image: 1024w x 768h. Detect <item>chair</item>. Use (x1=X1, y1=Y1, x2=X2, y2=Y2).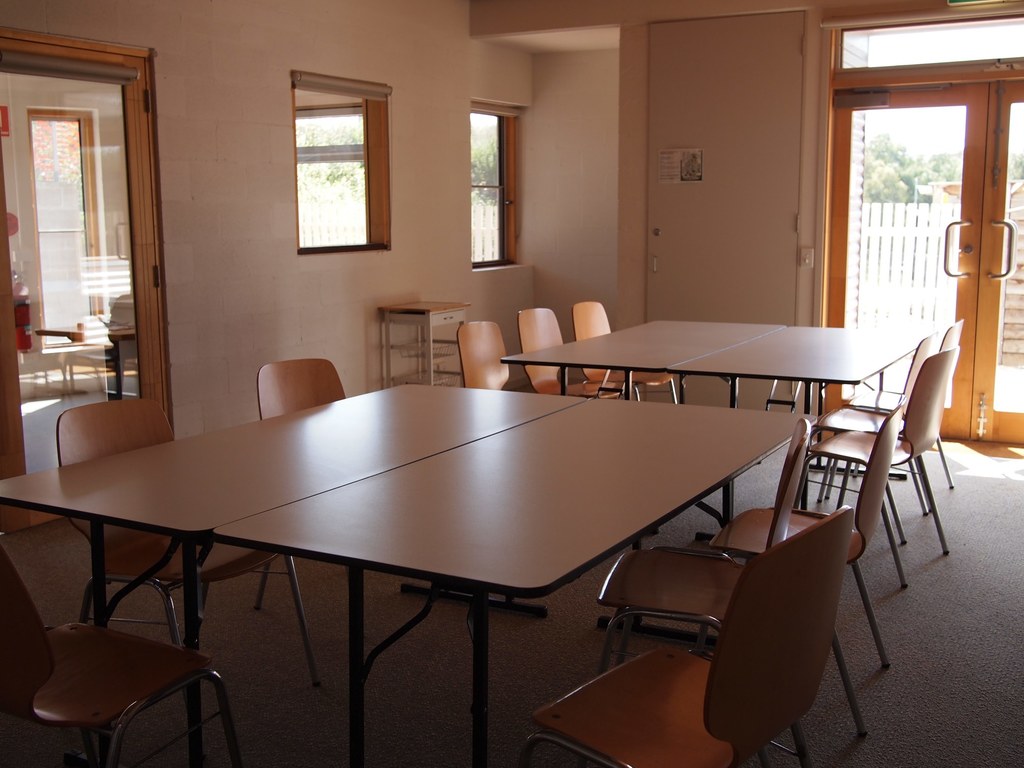
(x1=703, y1=417, x2=803, y2=637).
